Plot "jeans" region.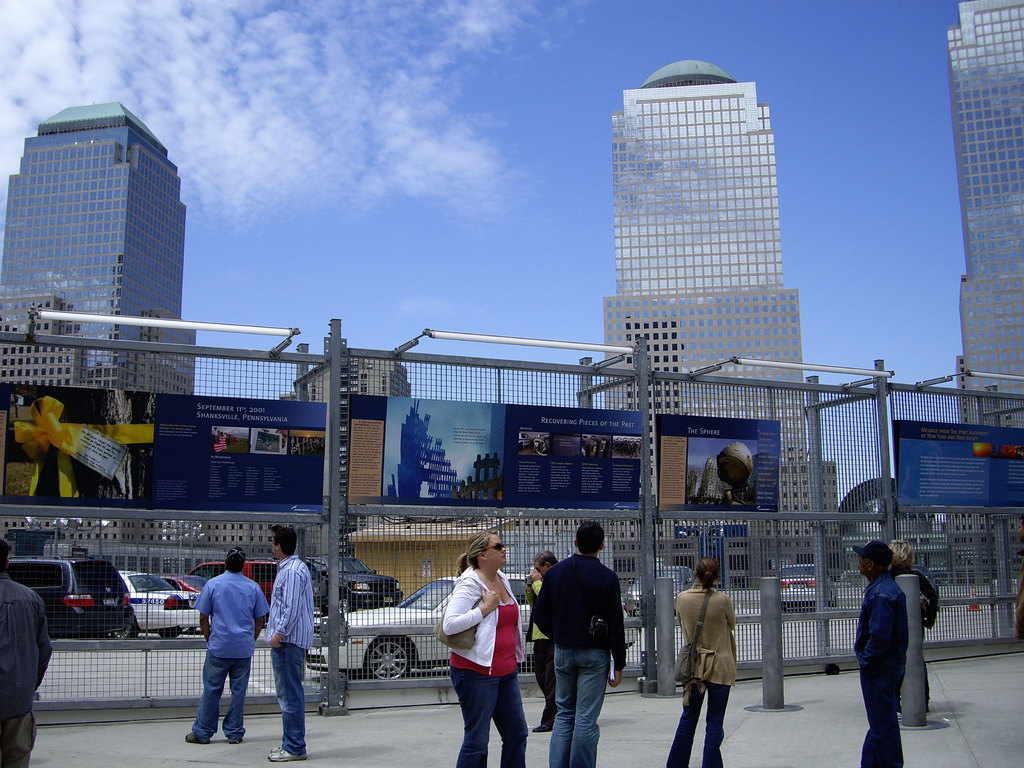
Plotted at left=857, top=668, right=907, bottom=767.
